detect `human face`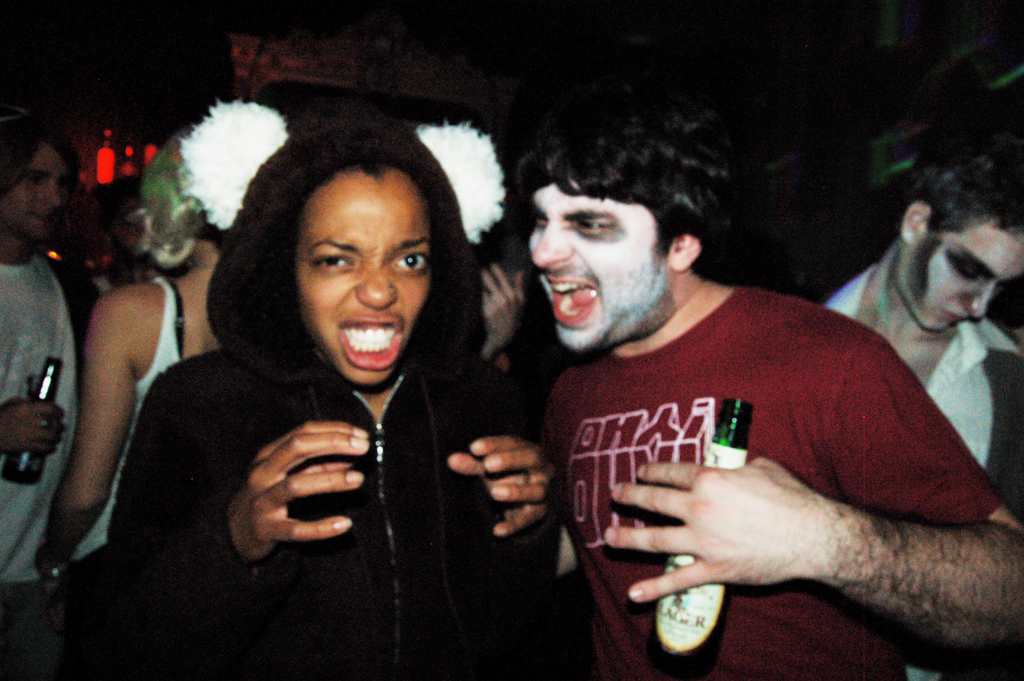
524/154/677/335
